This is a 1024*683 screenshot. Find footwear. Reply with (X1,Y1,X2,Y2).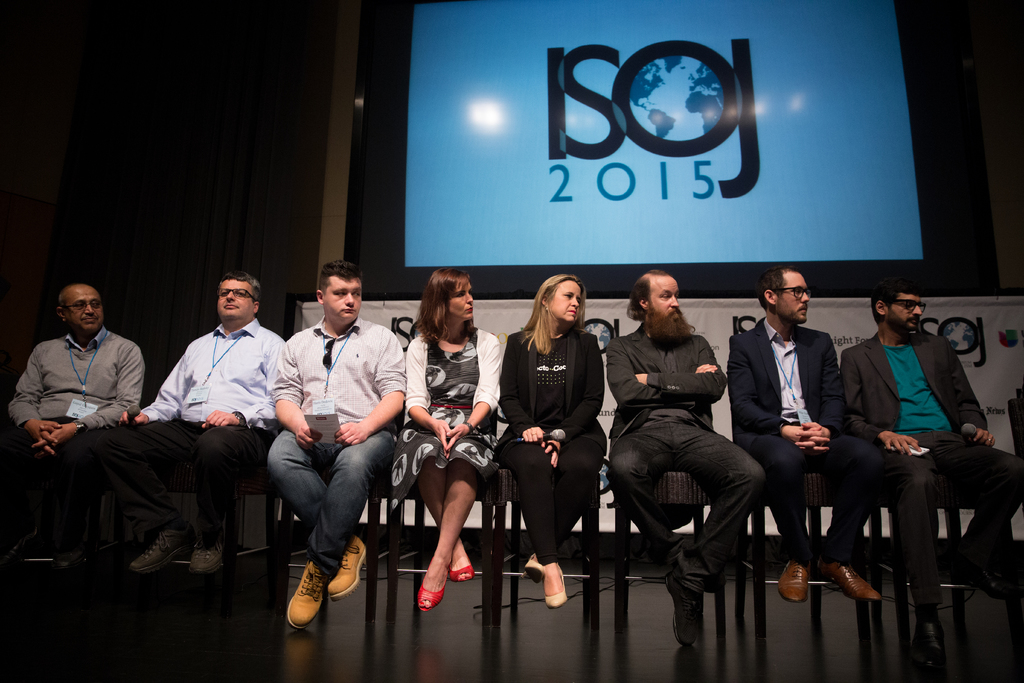
(278,561,349,639).
